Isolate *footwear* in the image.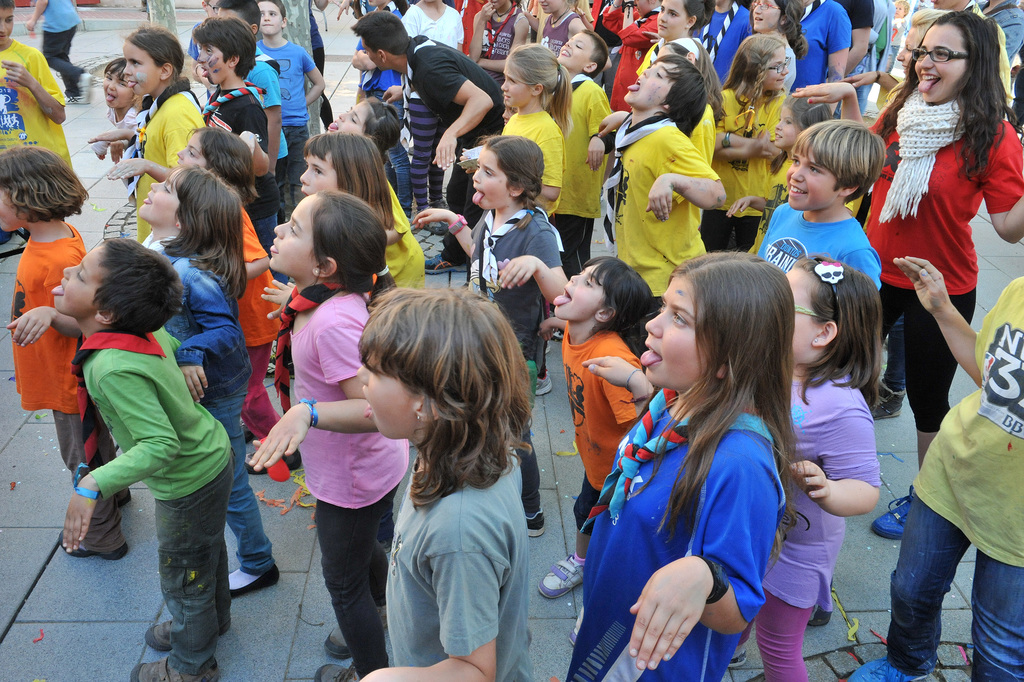
Isolated region: rect(143, 617, 229, 653).
